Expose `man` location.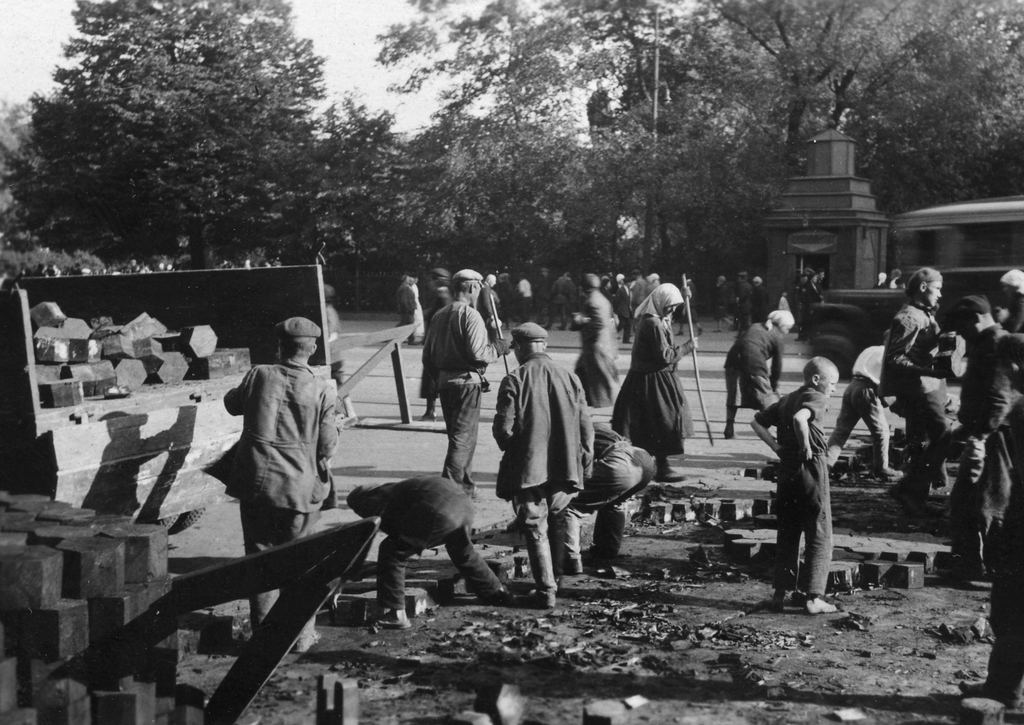
Exposed at pyautogui.locateOnScreen(952, 337, 1023, 706).
